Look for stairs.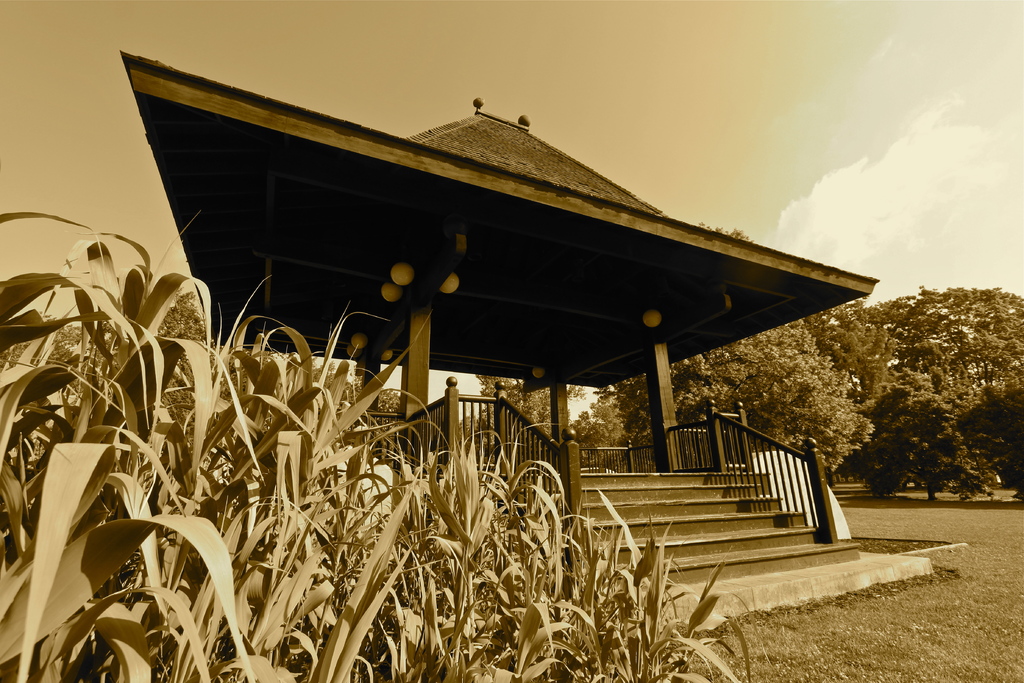
Found: <region>536, 468, 860, 586</region>.
